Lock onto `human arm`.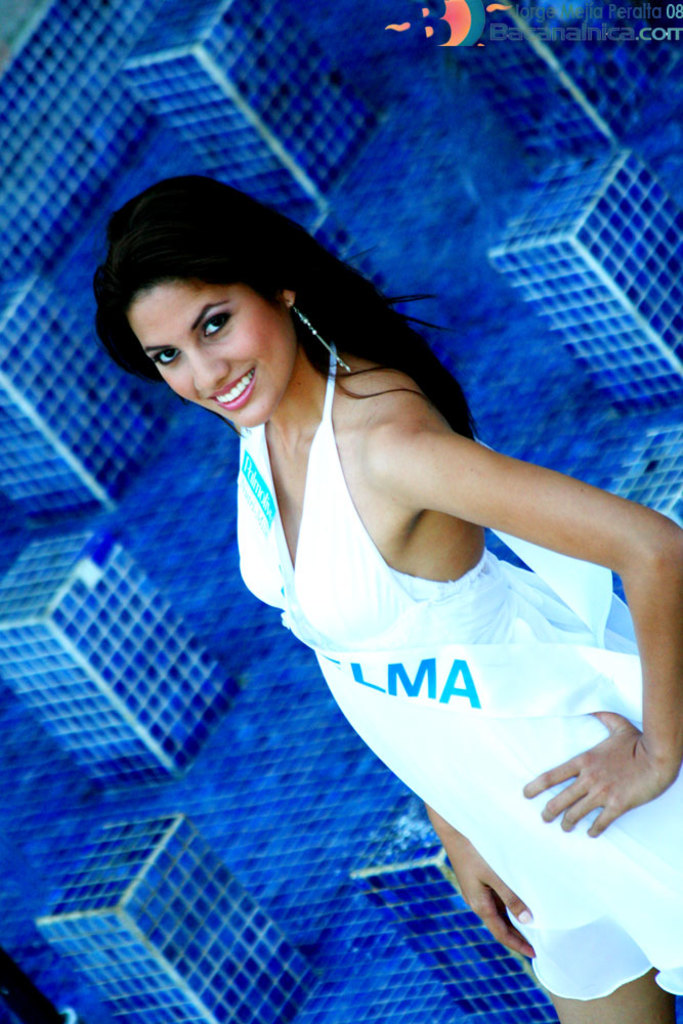
Locked: Rect(370, 417, 682, 834).
